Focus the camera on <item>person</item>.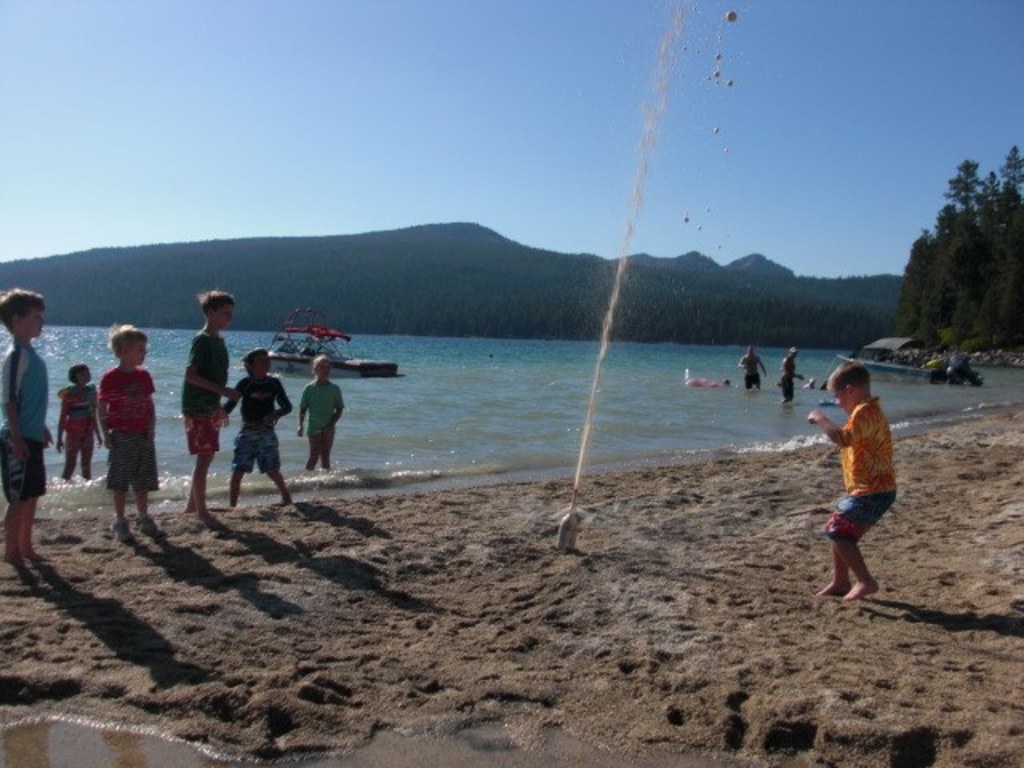
Focus region: pyautogui.locateOnScreen(53, 365, 109, 475).
